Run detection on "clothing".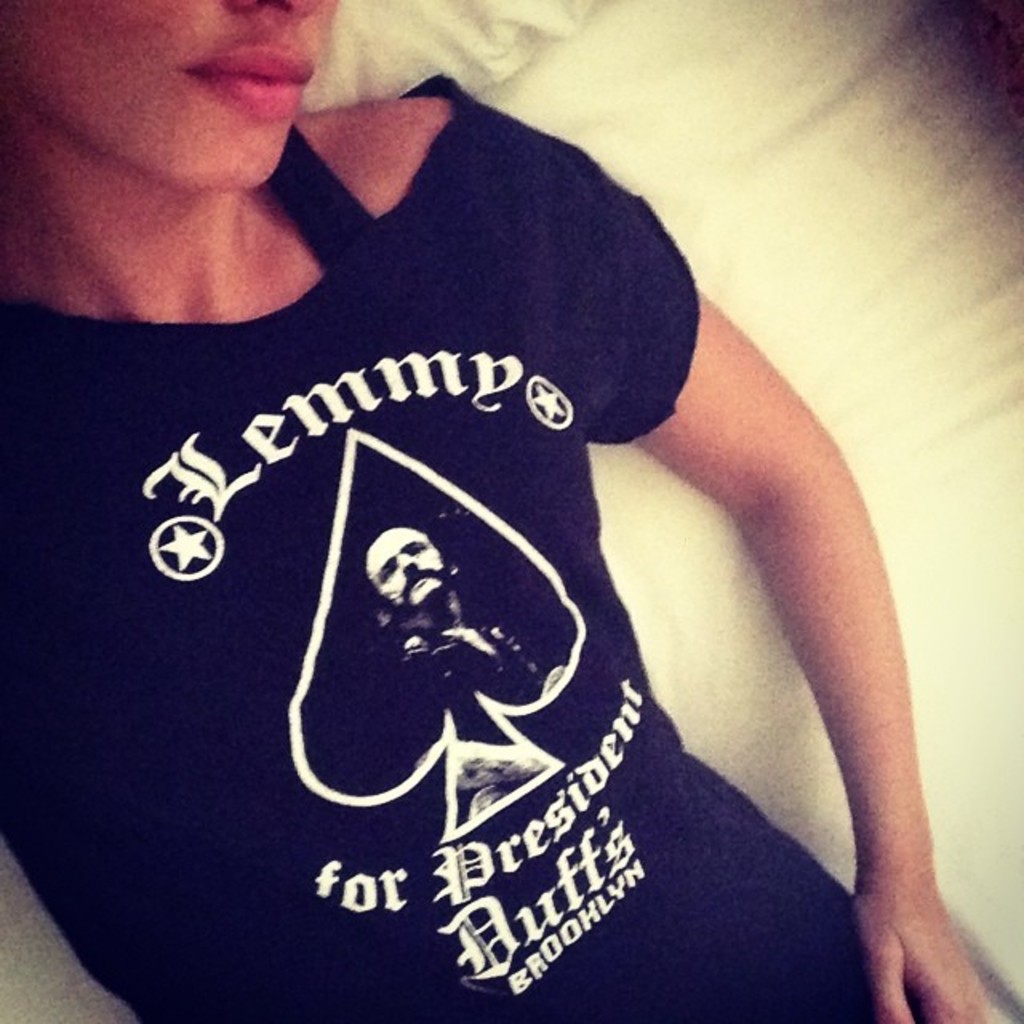
Result: 29:66:930:1023.
